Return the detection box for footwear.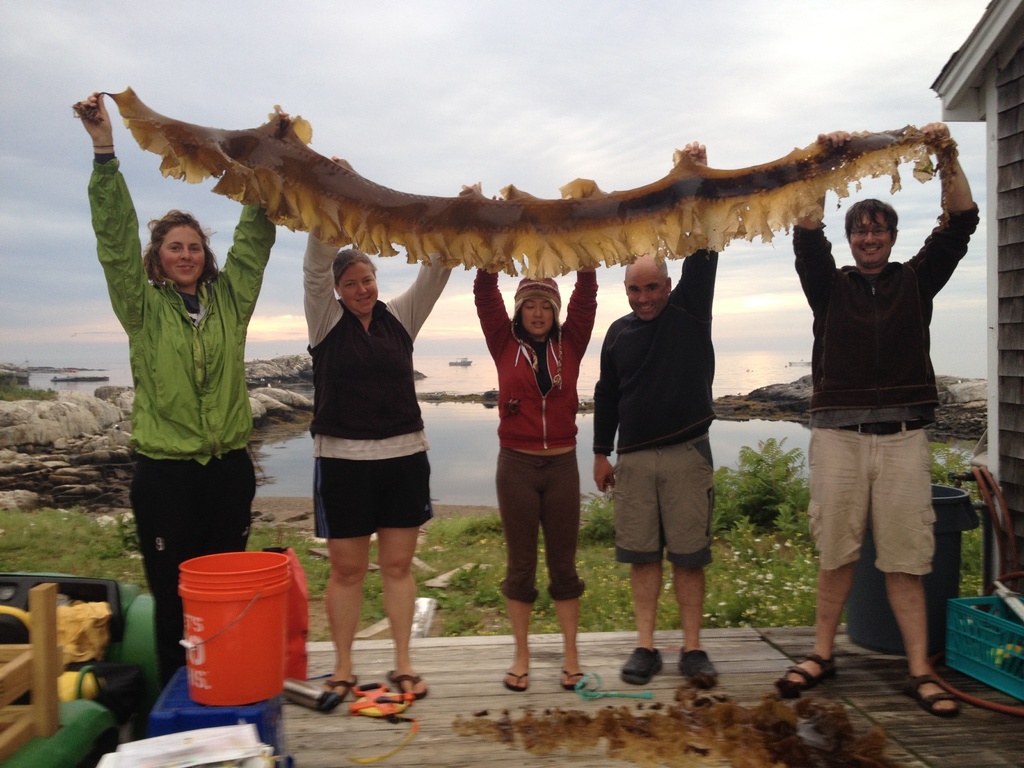
crop(385, 669, 428, 698).
